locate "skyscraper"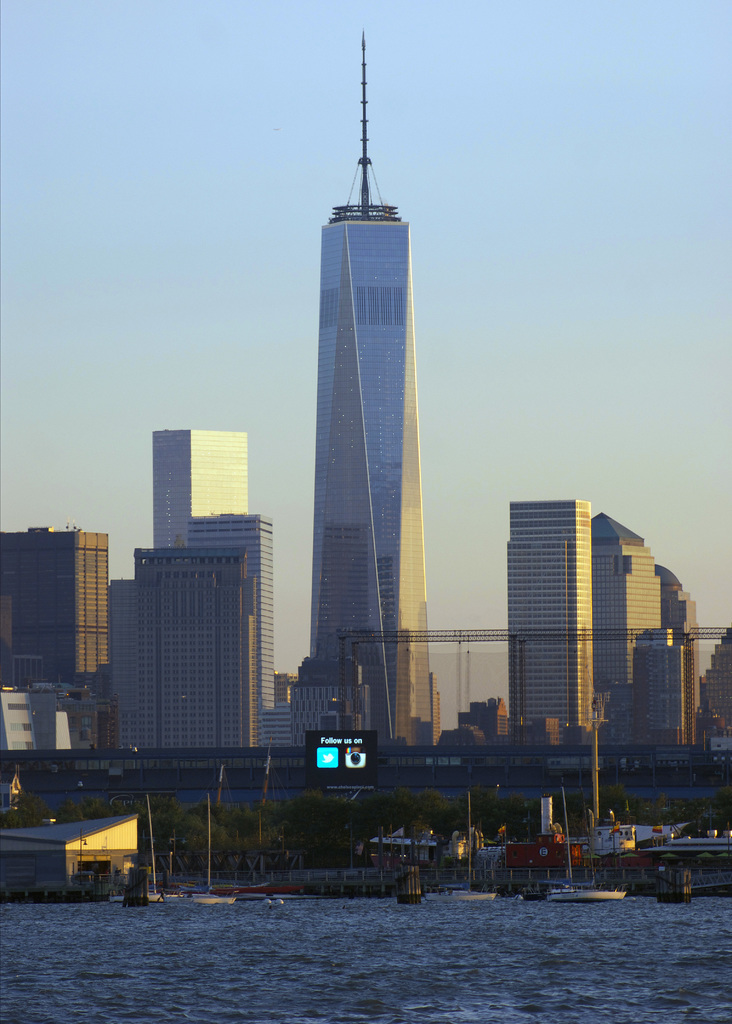
[307,28,432,748]
